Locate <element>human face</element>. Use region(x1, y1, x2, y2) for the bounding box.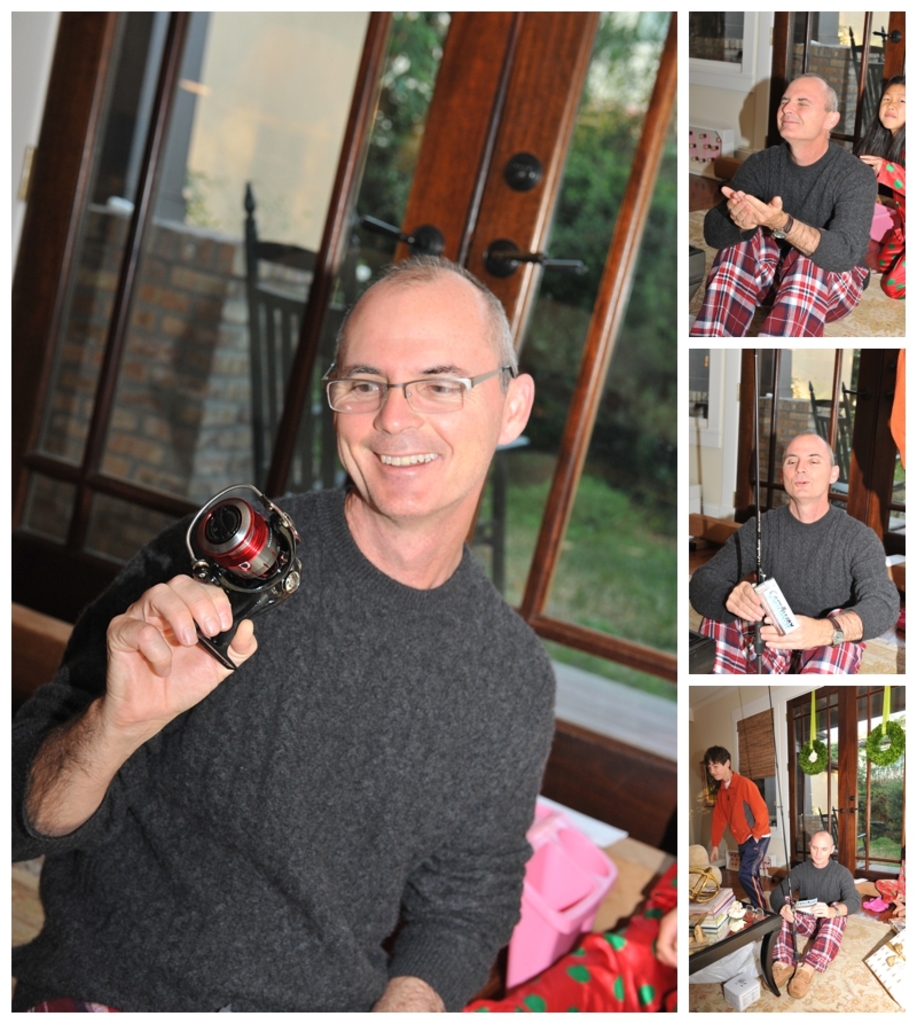
region(806, 837, 837, 869).
